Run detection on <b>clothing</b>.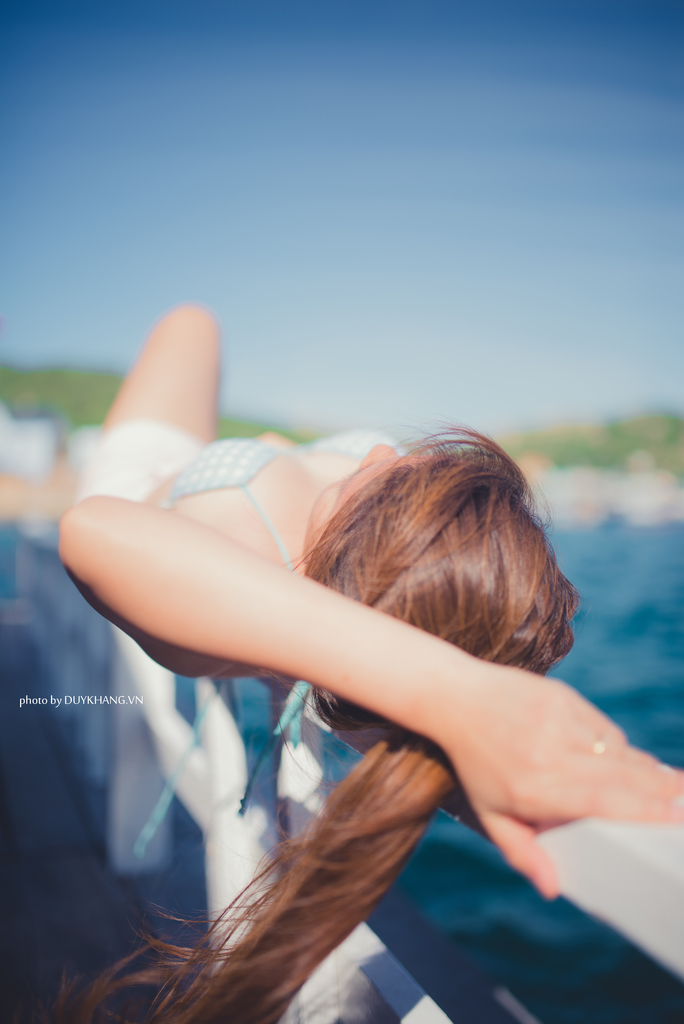
Result: (165,429,406,676).
